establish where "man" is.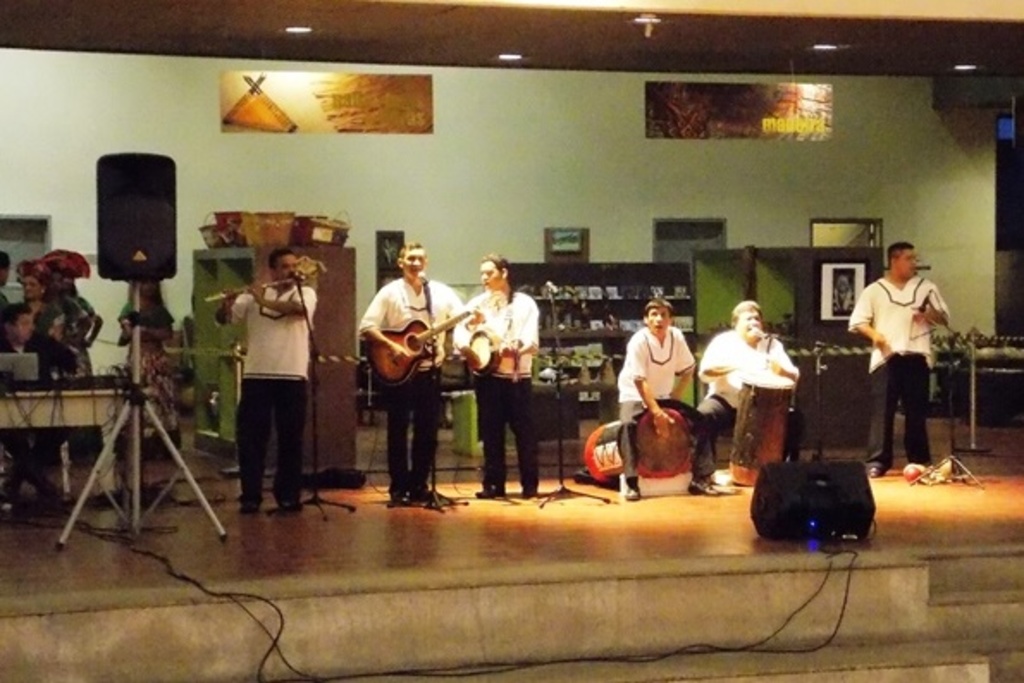
Established at left=461, top=249, right=542, bottom=502.
